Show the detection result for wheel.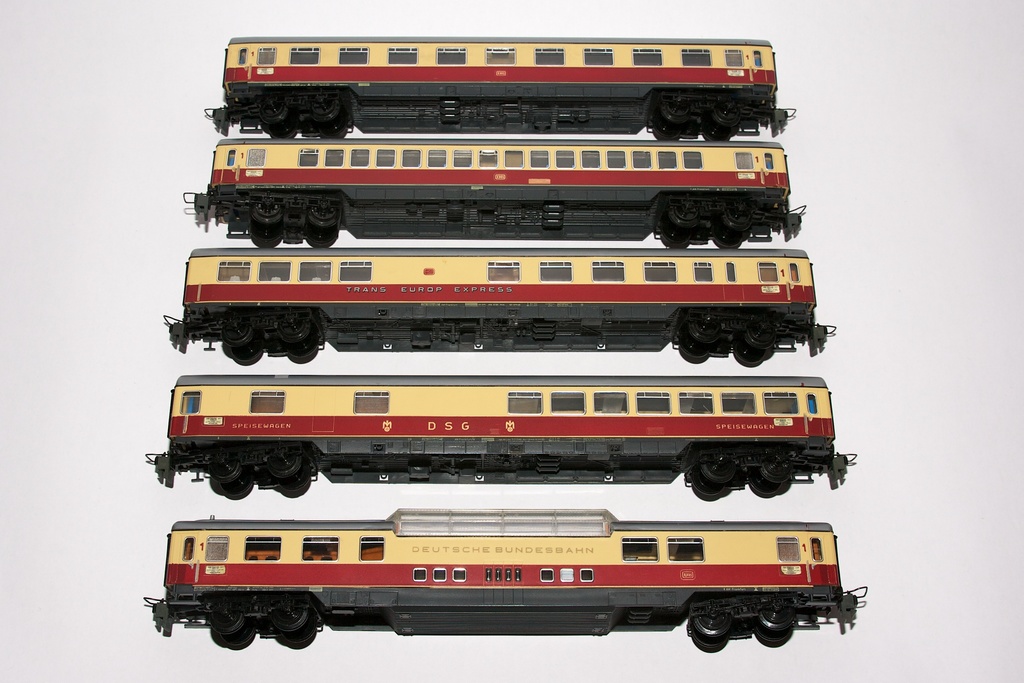
663 102 690 124.
